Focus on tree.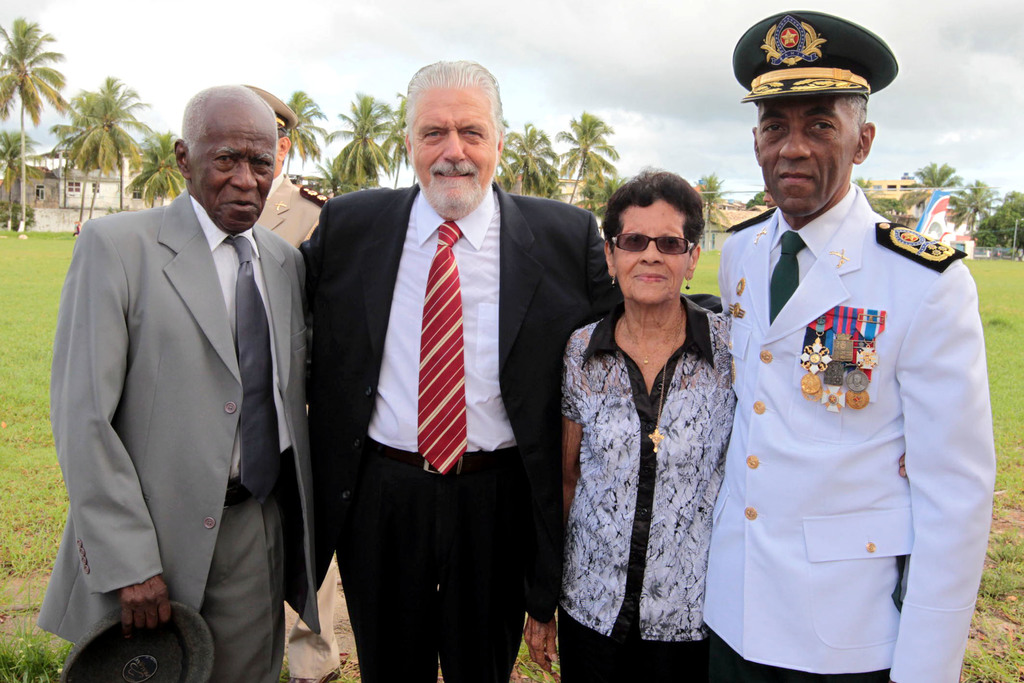
Focused at locate(0, 15, 71, 236).
